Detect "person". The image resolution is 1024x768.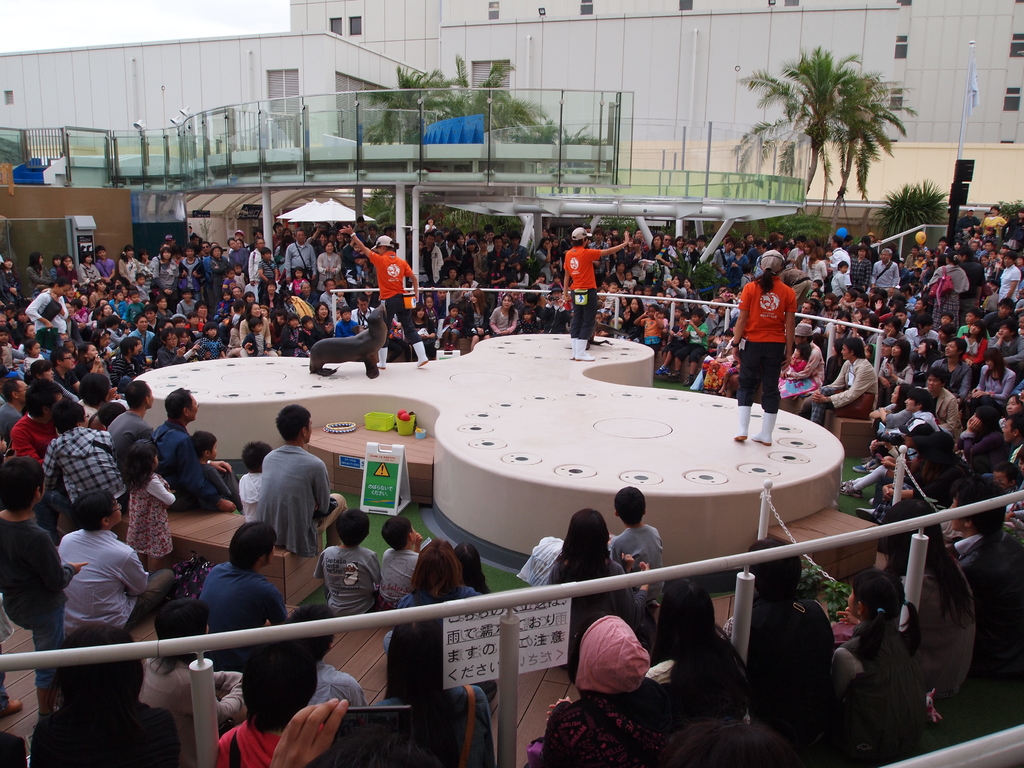
select_region(599, 289, 606, 298).
